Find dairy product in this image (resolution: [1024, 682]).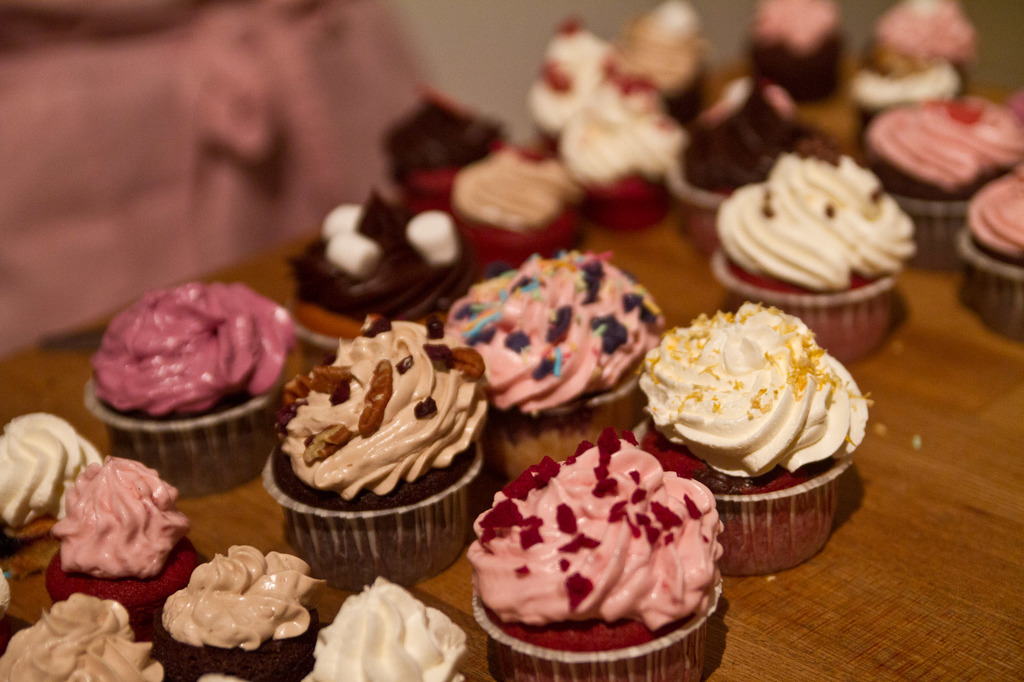
bbox=(372, 74, 519, 189).
